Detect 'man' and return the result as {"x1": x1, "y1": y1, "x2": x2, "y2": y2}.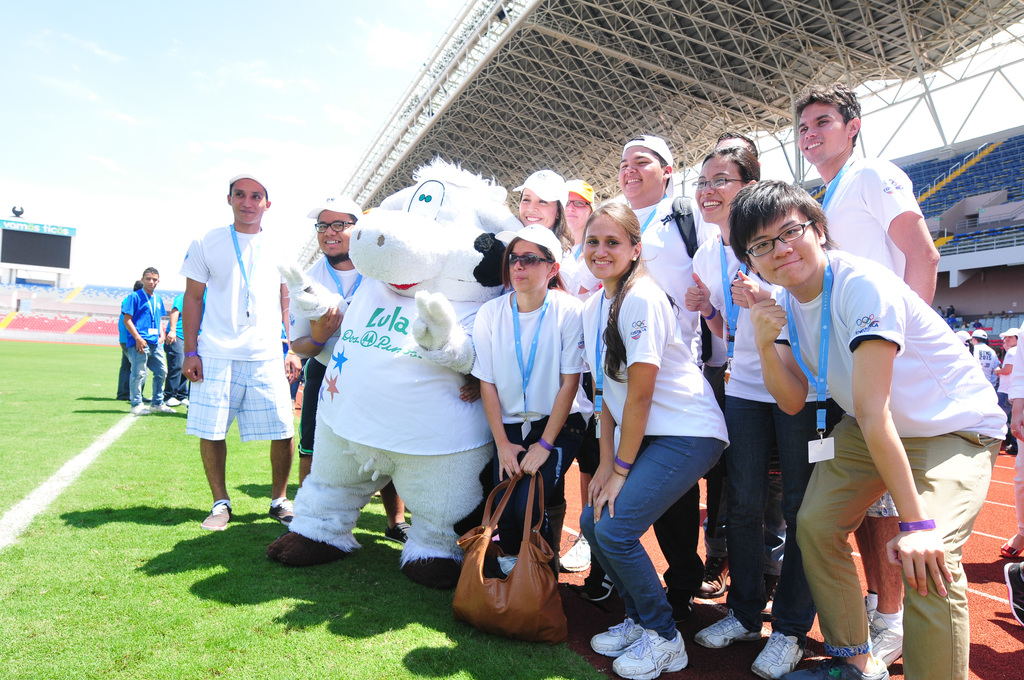
{"x1": 165, "y1": 286, "x2": 207, "y2": 409}.
